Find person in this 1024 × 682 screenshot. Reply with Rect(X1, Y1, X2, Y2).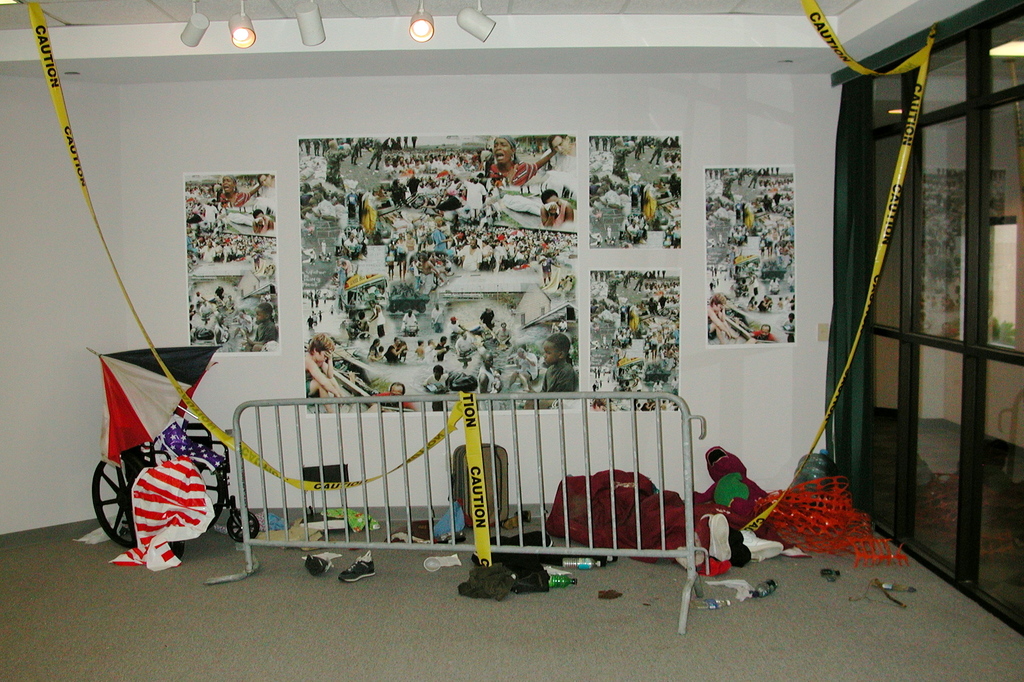
Rect(591, 133, 600, 150).
